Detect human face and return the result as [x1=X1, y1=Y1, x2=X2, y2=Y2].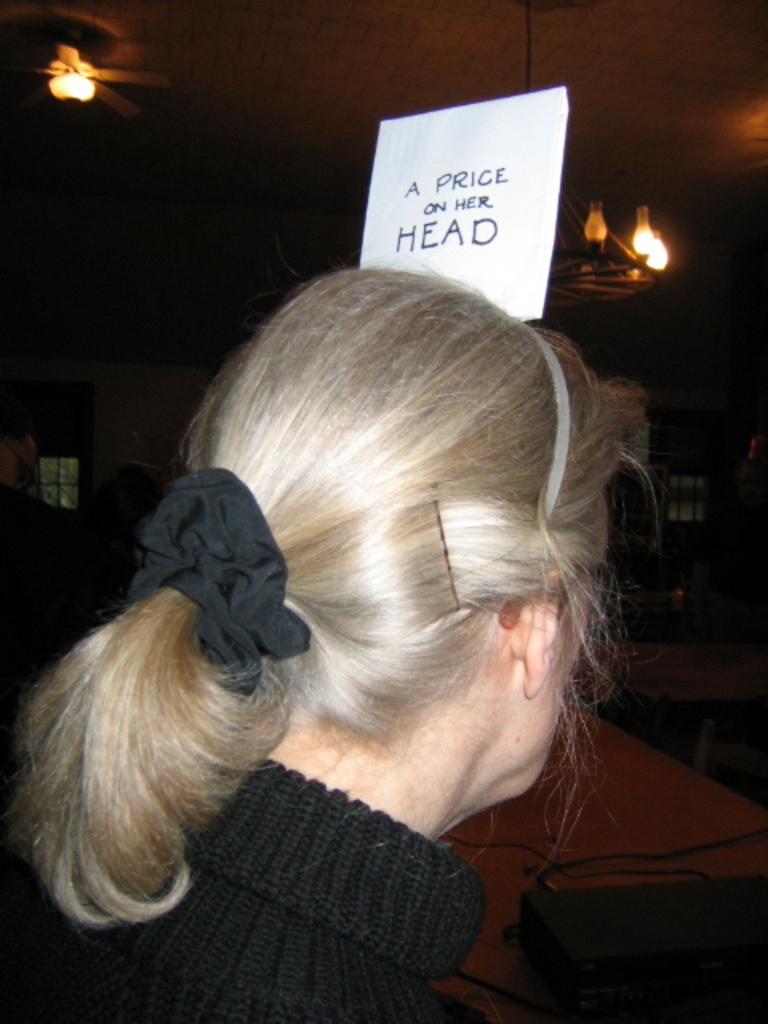
[x1=501, y1=582, x2=592, y2=802].
